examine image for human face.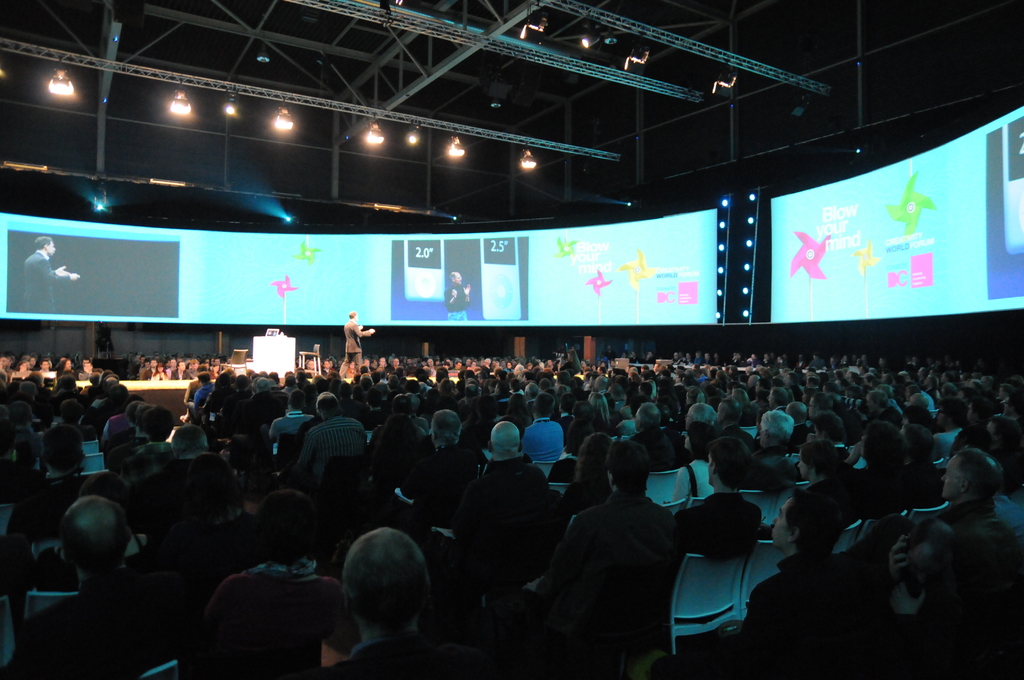
Examination result: box(682, 407, 693, 433).
